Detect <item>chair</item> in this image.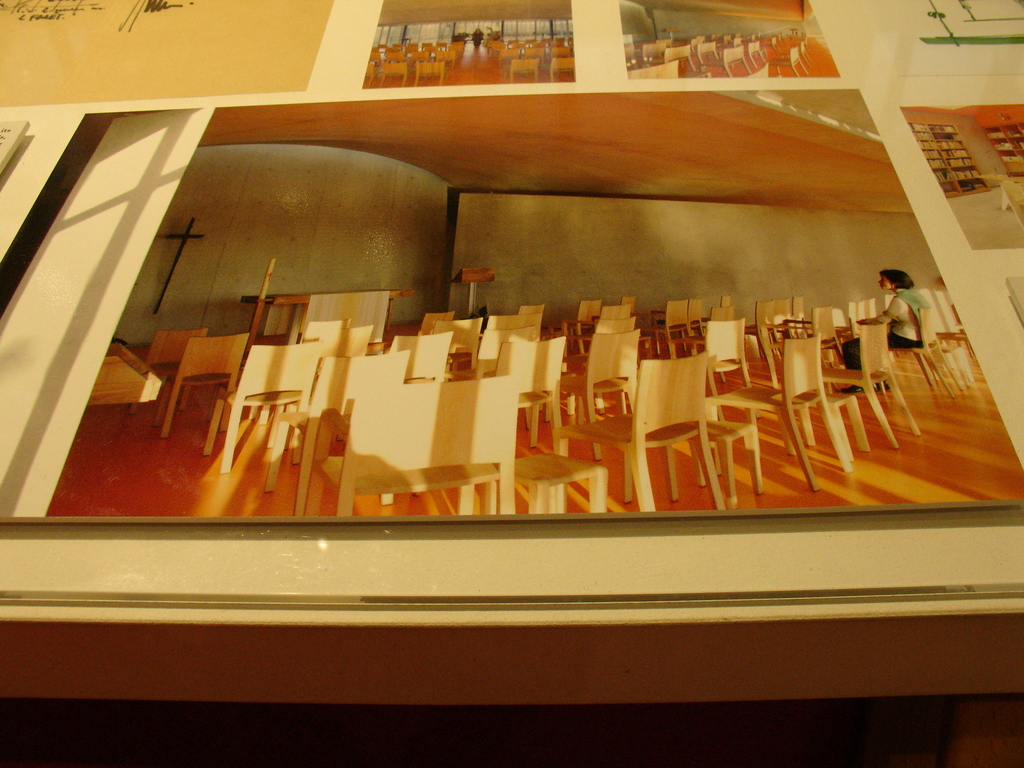
Detection: box(708, 303, 739, 317).
